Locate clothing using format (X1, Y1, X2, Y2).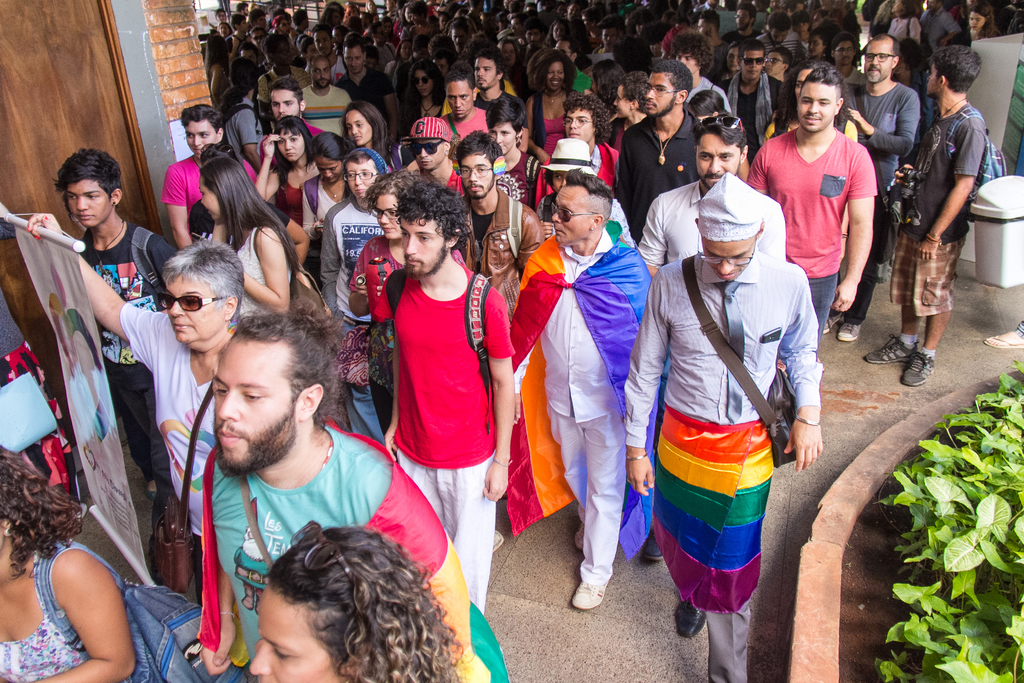
(491, 239, 648, 590).
